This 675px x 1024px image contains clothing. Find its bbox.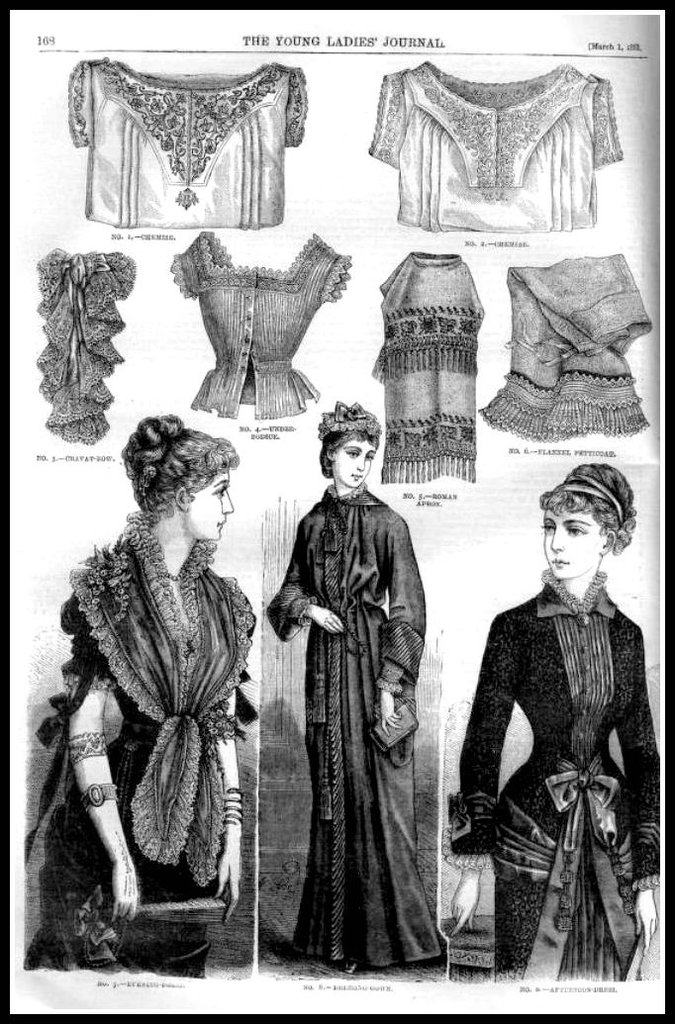
<box>153,219,353,418</box>.
